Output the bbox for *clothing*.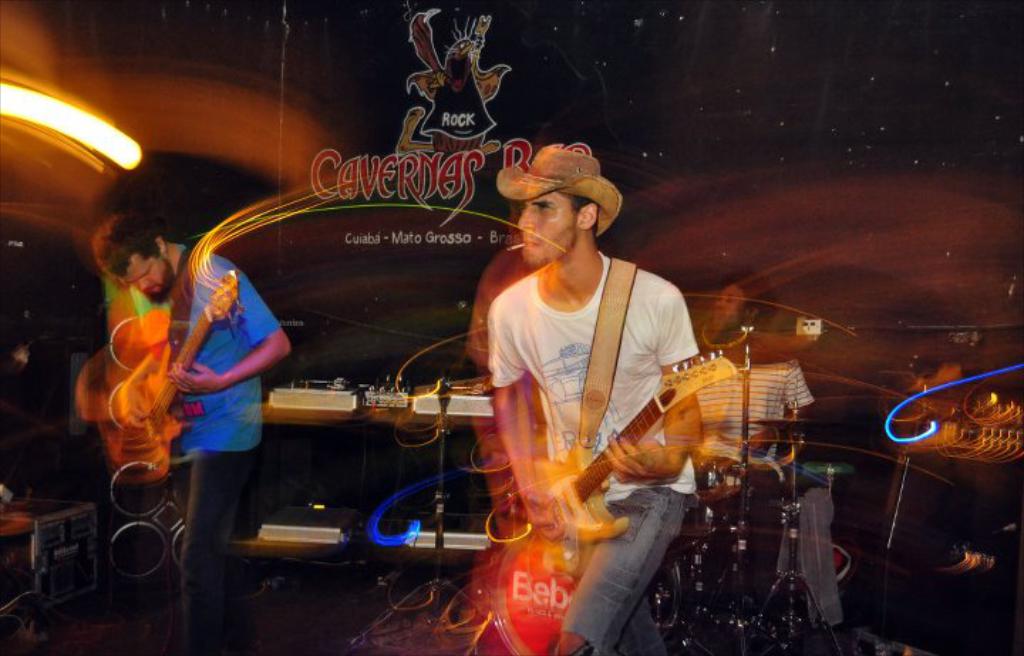
x1=647, y1=354, x2=818, y2=575.
